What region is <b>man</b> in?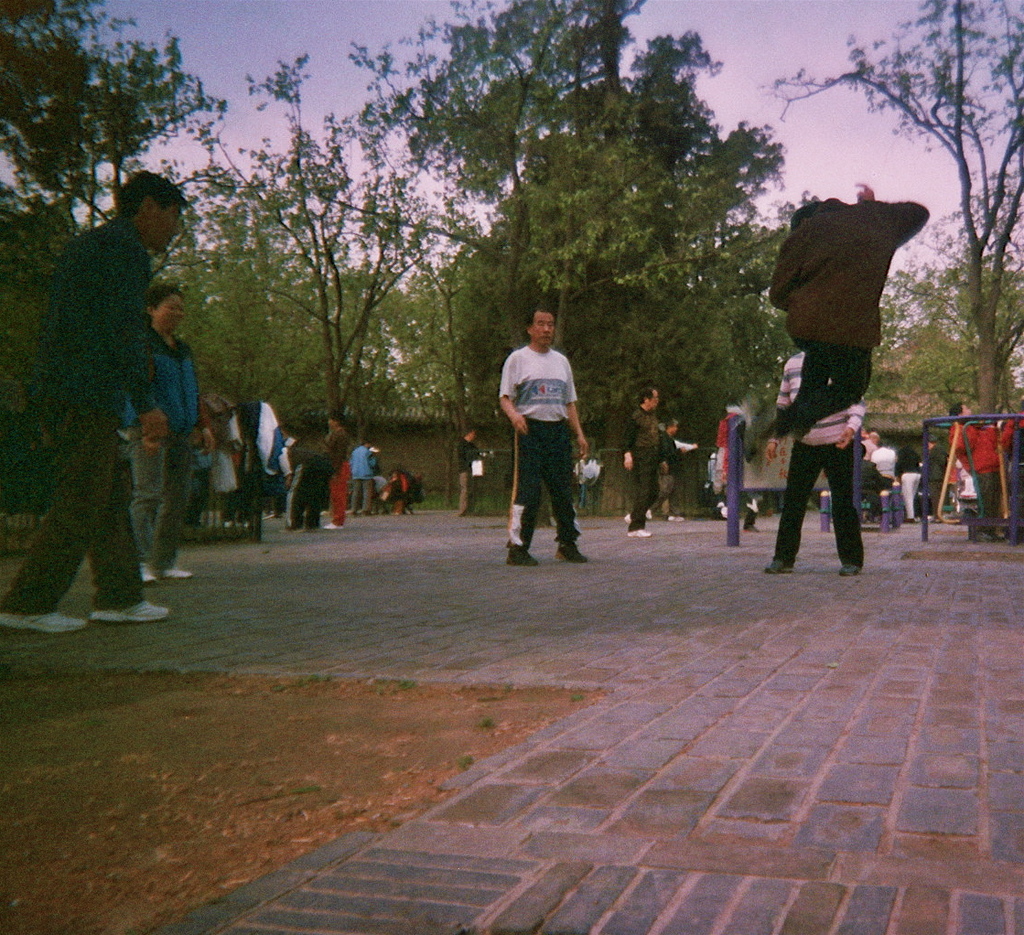
rect(346, 440, 377, 520).
